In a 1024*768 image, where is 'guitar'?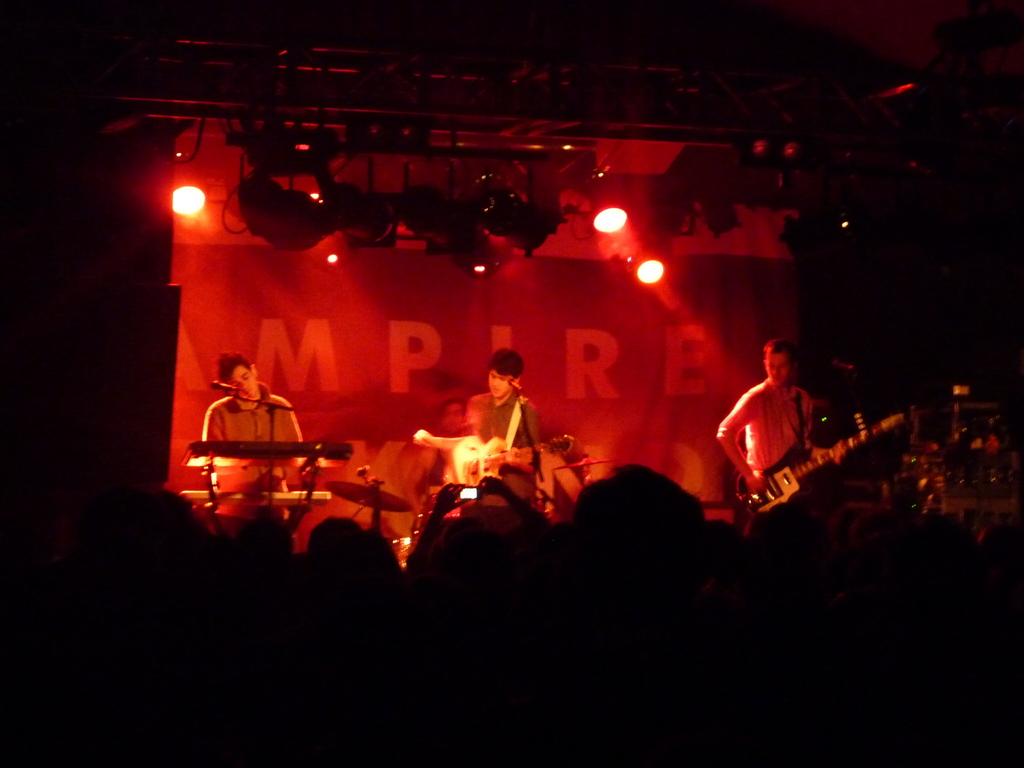
437, 433, 575, 490.
